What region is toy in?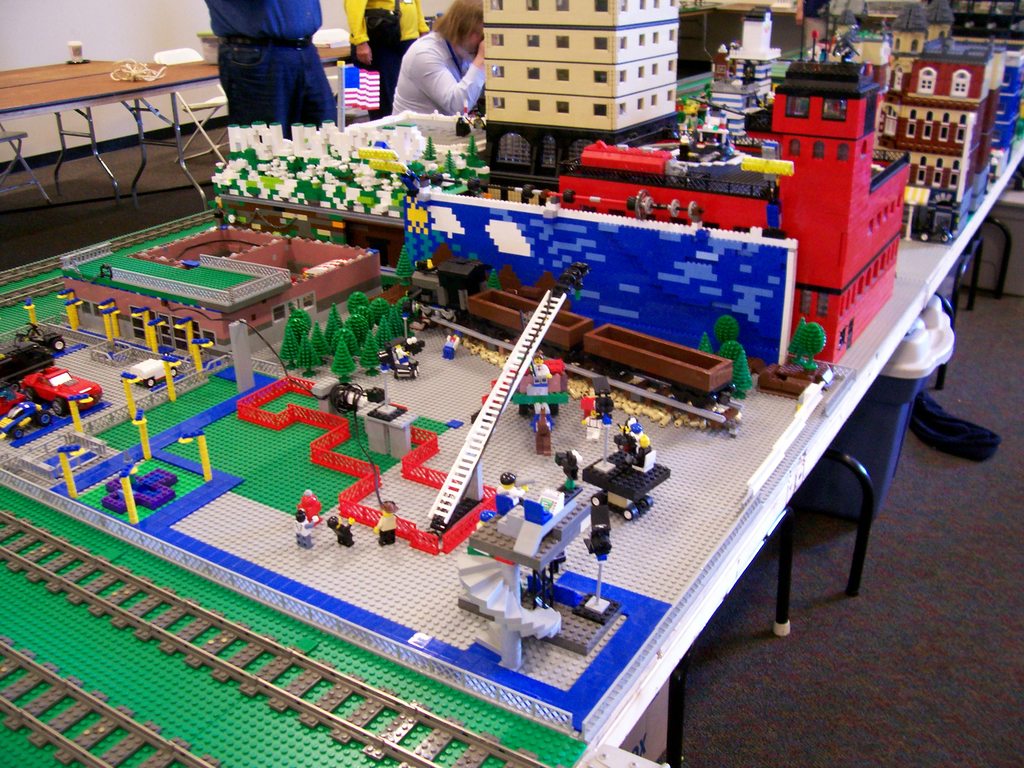
[left=296, top=314, right=308, bottom=335].
